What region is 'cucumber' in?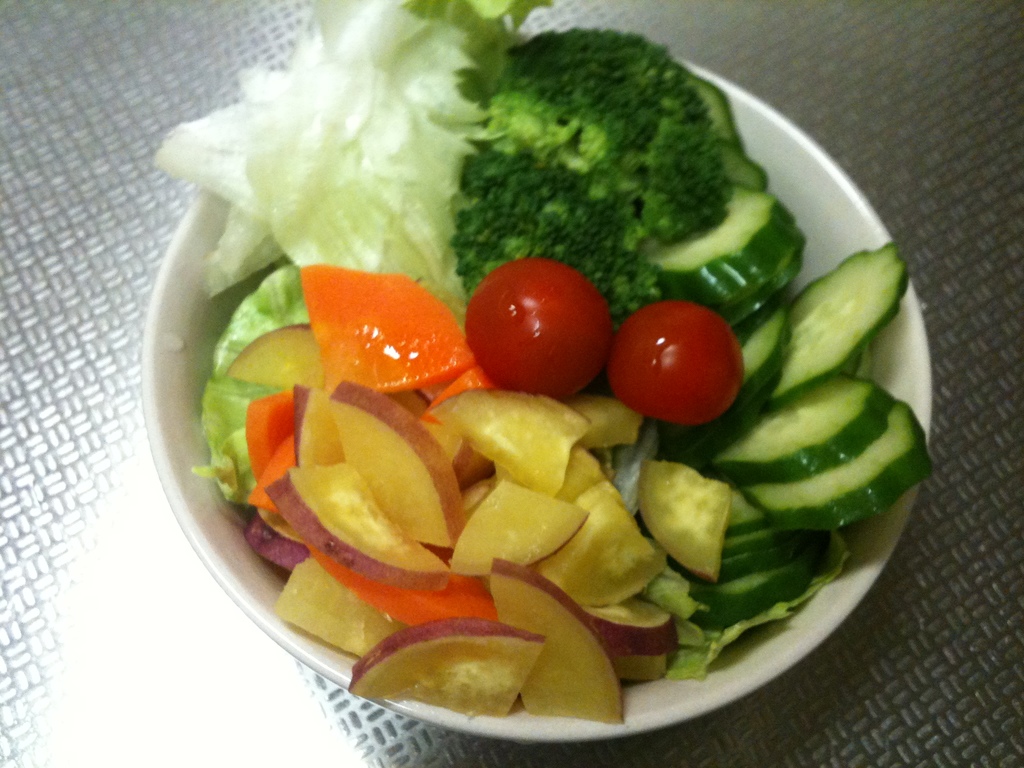
755:239:913:413.
